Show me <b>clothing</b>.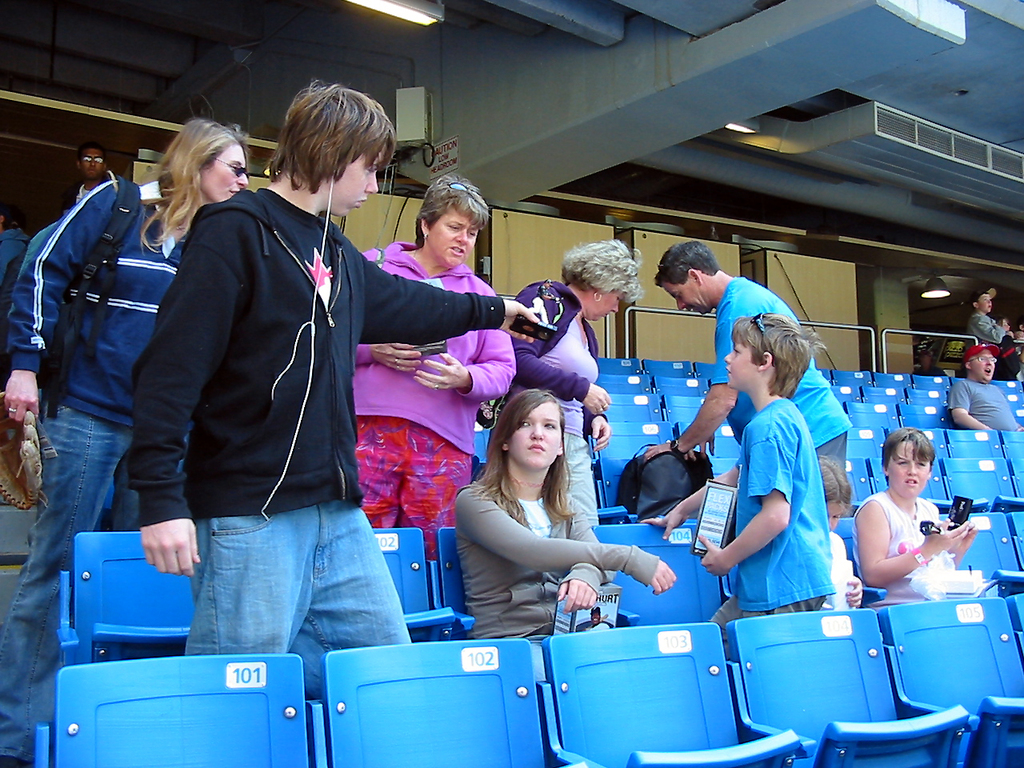
<b>clothing</b> is here: BBox(729, 372, 850, 622).
